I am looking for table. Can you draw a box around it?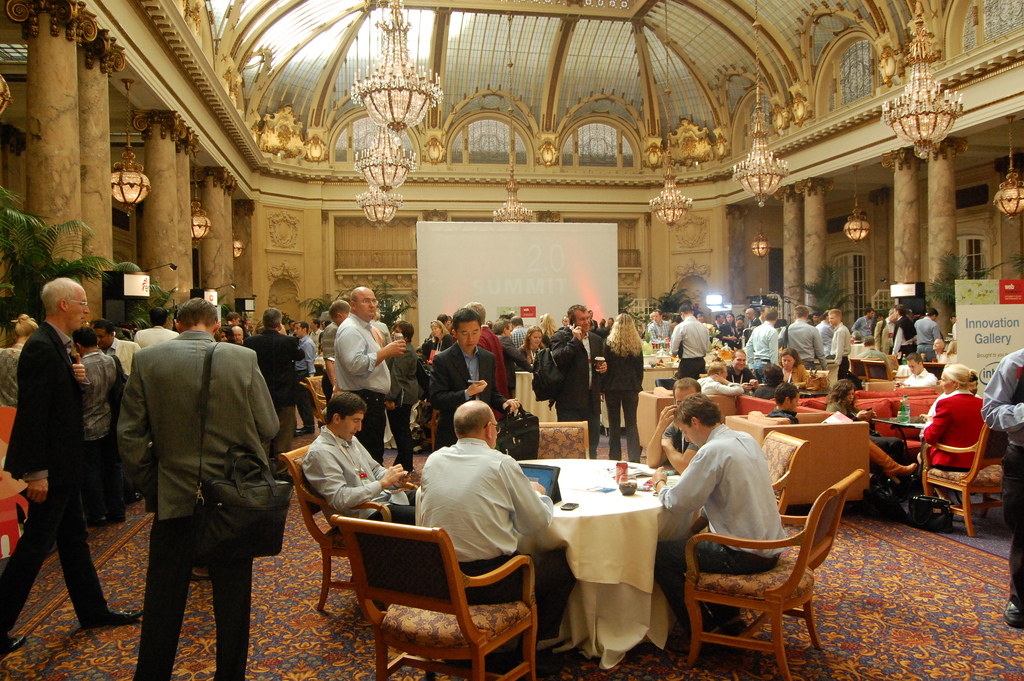
Sure, the bounding box is bbox(538, 464, 693, 658).
